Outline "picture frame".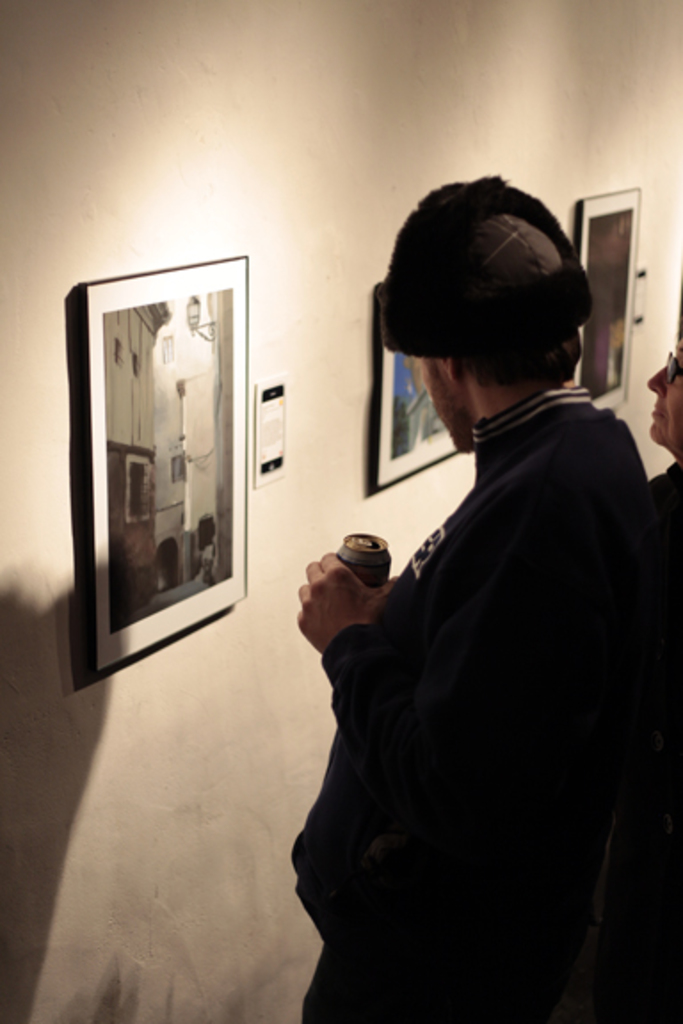
Outline: rect(368, 286, 462, 500).
